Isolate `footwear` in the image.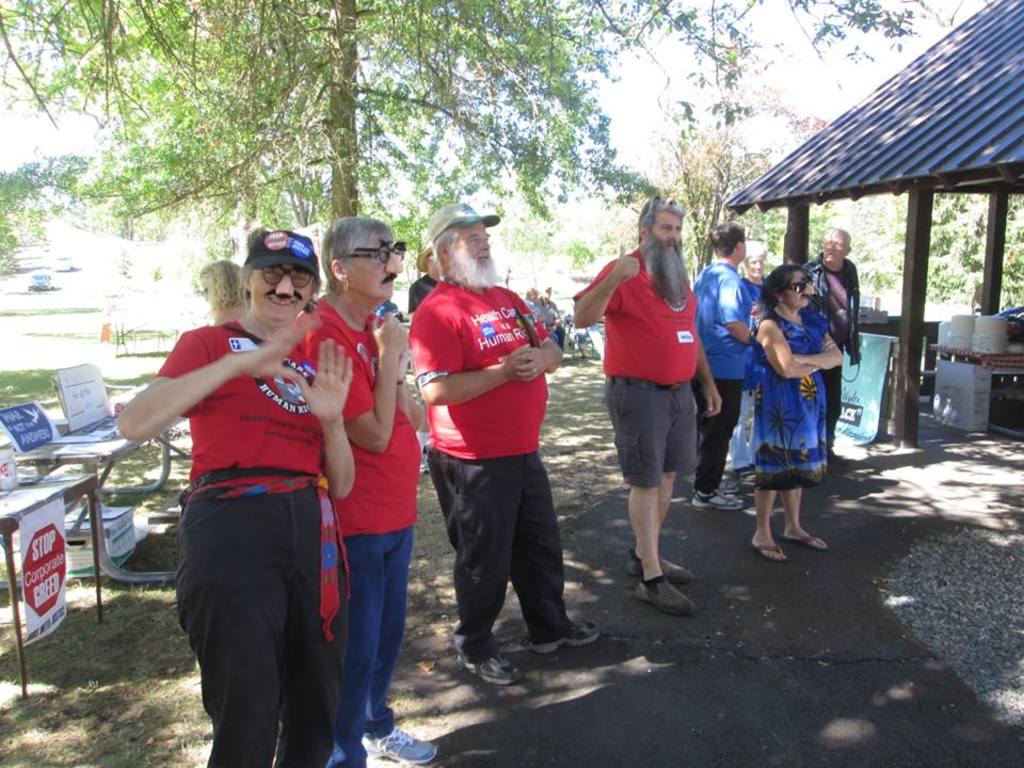
Isolated region: l=721, t=466, r=737, b=496.
